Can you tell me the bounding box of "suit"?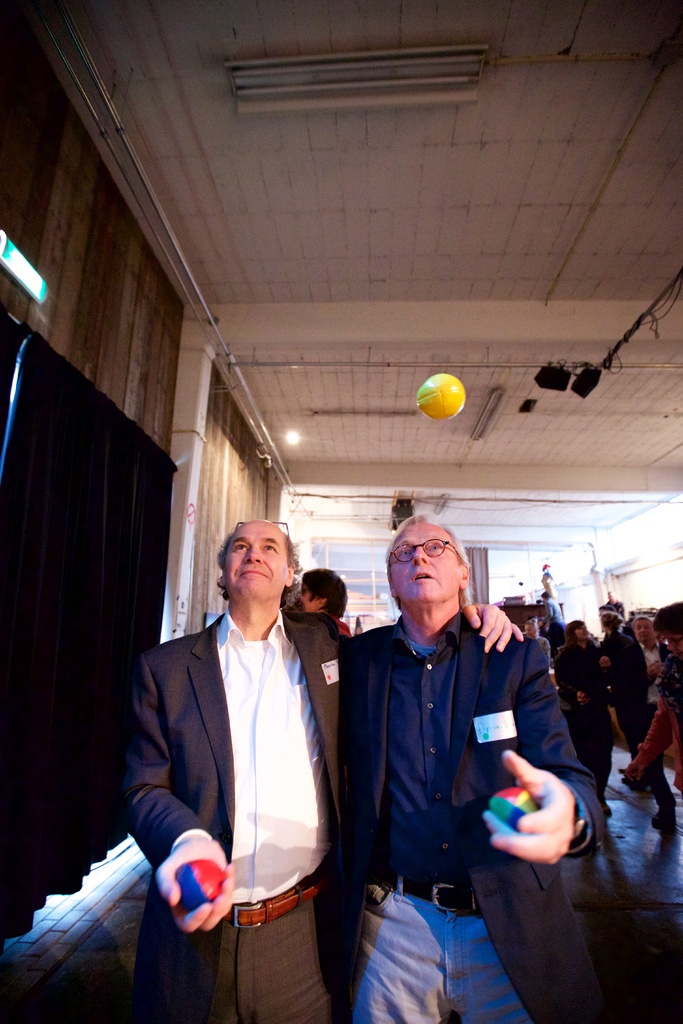
(left=618, top=644, right=673, bottom=807).
